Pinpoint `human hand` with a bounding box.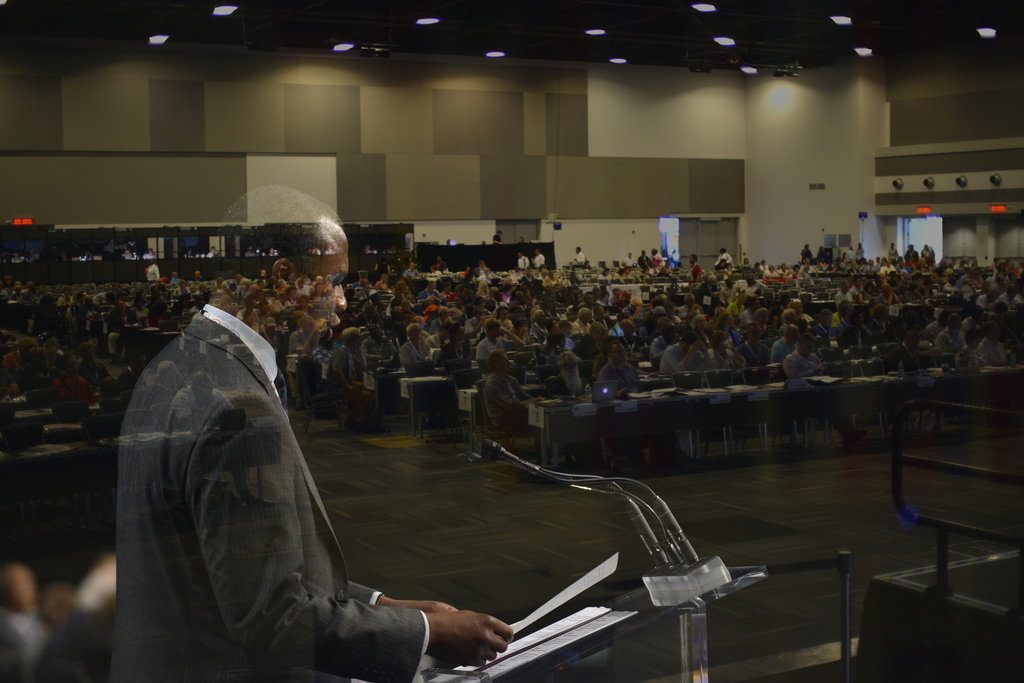
x1=415, y1=595, x2=529, y2=652.
